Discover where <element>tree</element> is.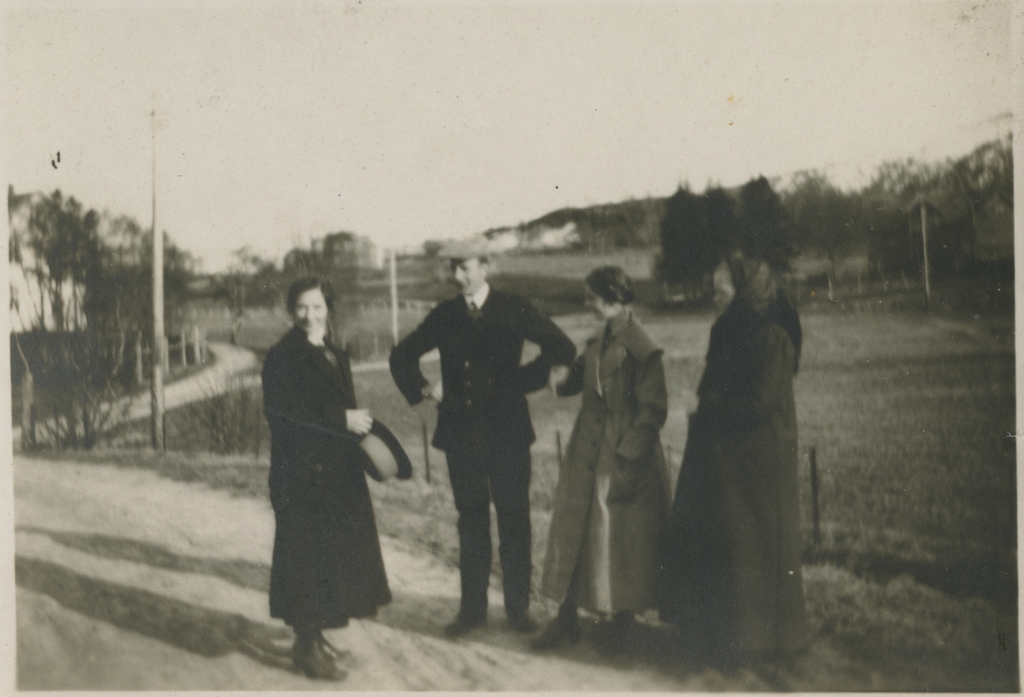
Discovered at detection(108, 211, 230, 299).
